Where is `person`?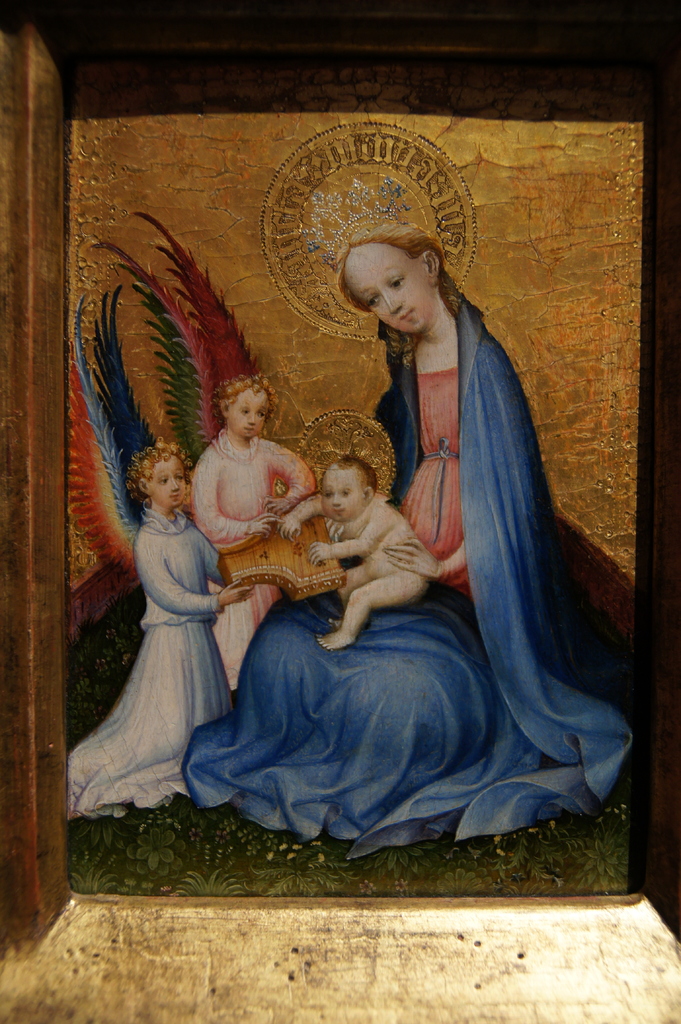
<bbox>186, 371, 317, 686</bbox>.
